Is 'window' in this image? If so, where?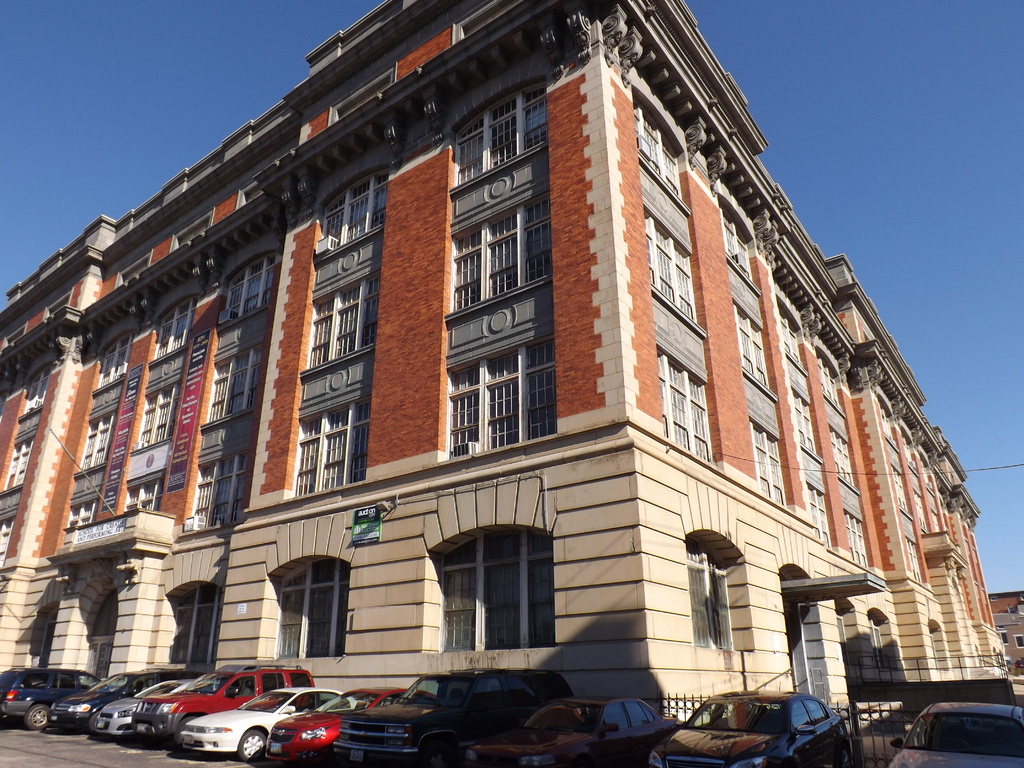
Yes, at 731:303:769:385.
